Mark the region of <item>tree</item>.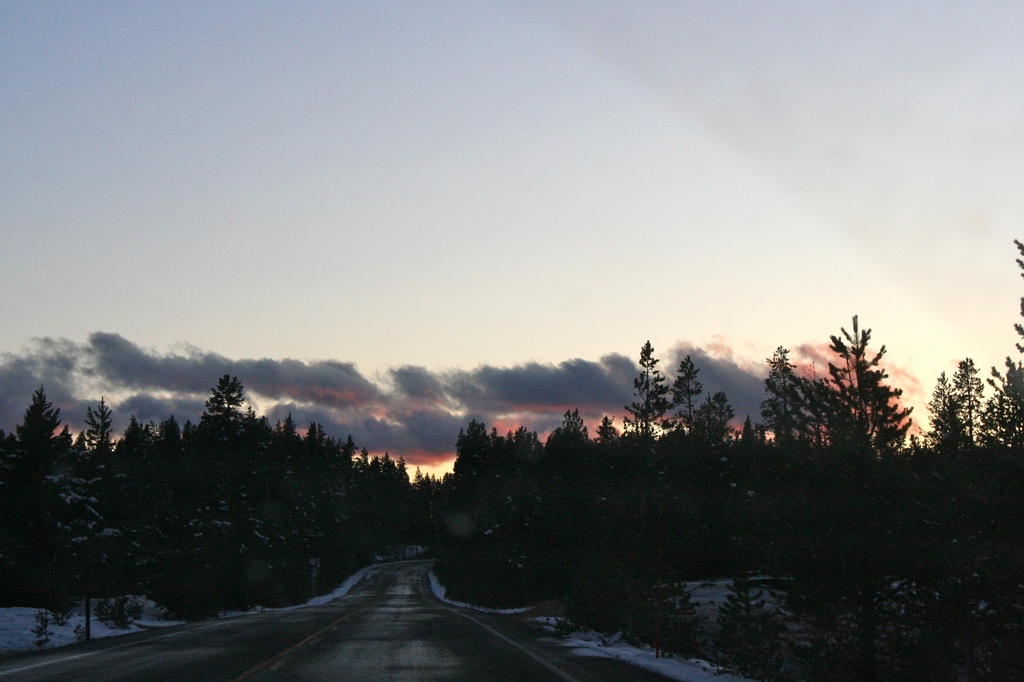
Region: {"x1": 285, "y1": 416, "x2": 305, "y2": 444}.
